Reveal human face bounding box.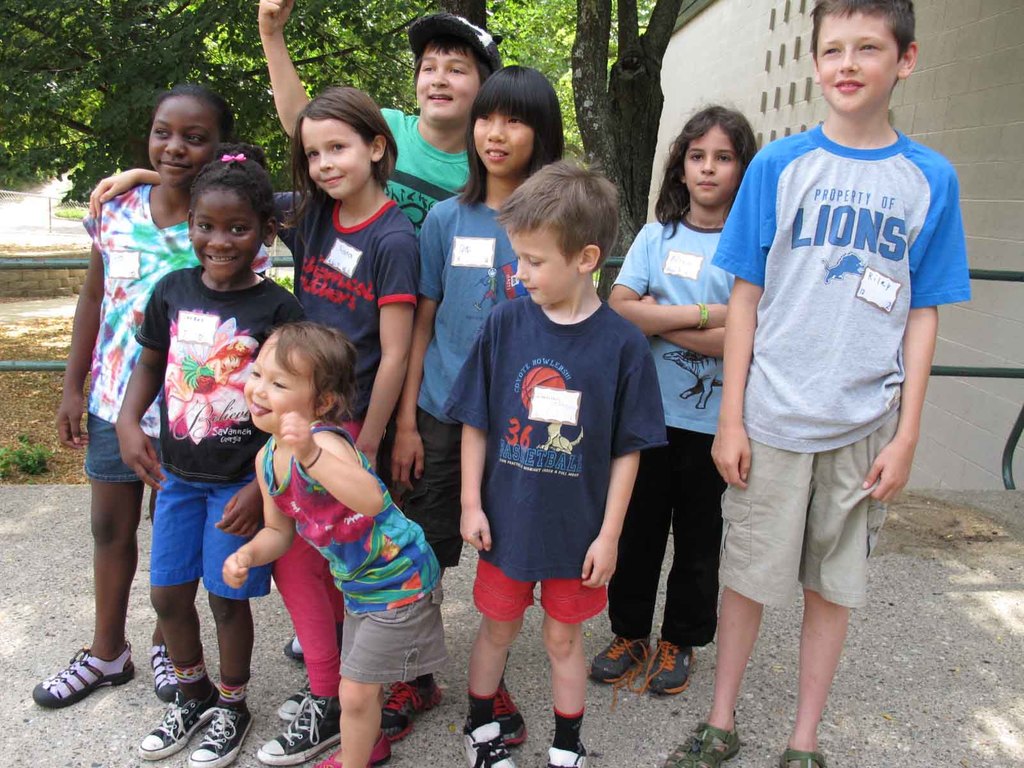
Revealed: crop(508, 224, 578, 306).
